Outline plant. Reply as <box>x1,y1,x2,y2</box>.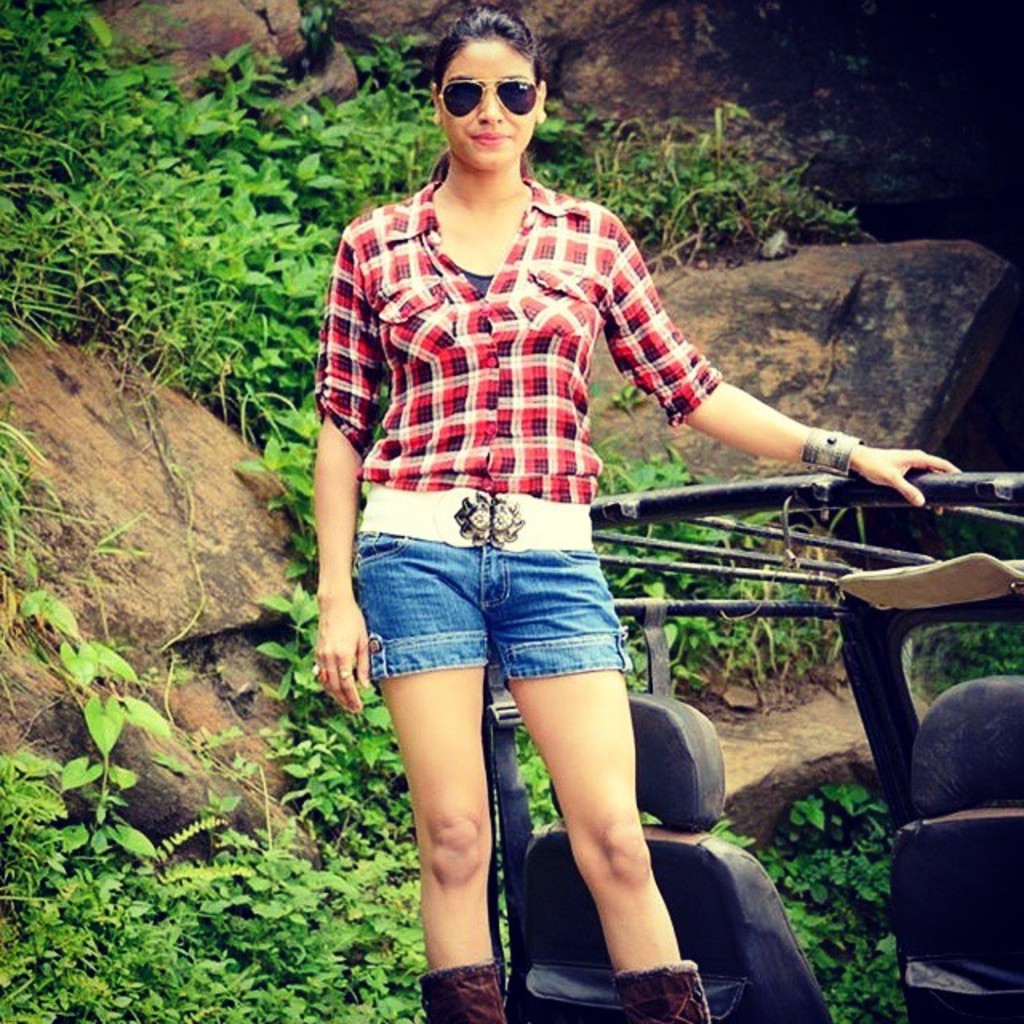
<box>0,426,430,1022</box>.
